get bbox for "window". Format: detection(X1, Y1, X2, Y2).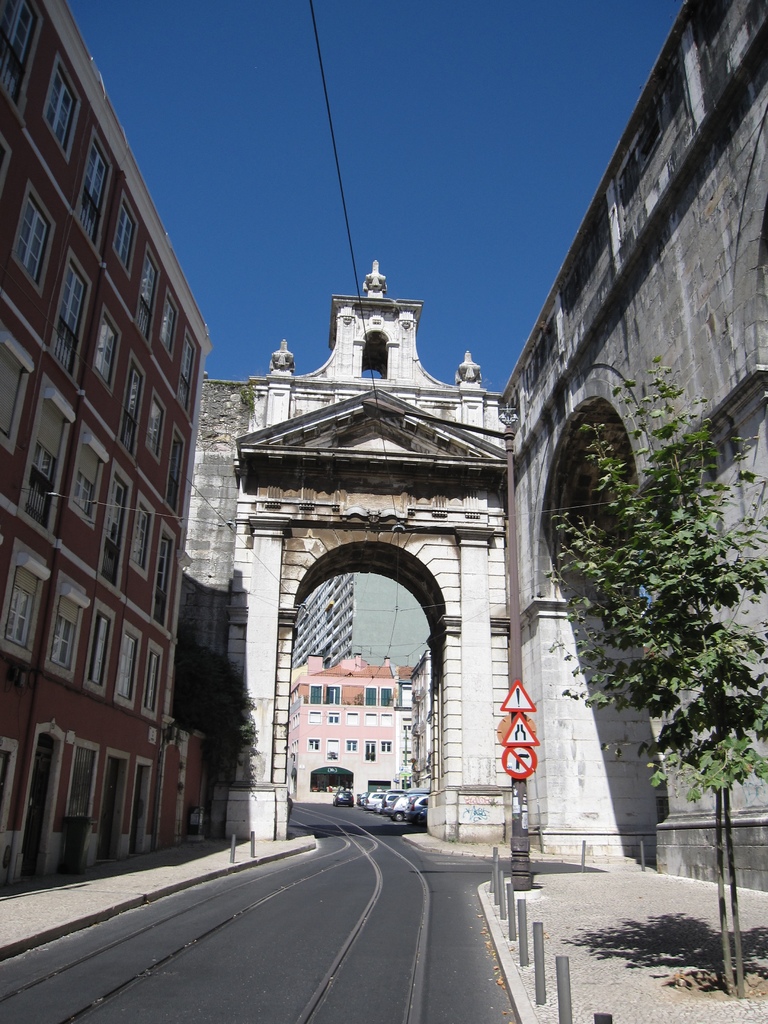
detection(153, 398, 174, 474).
